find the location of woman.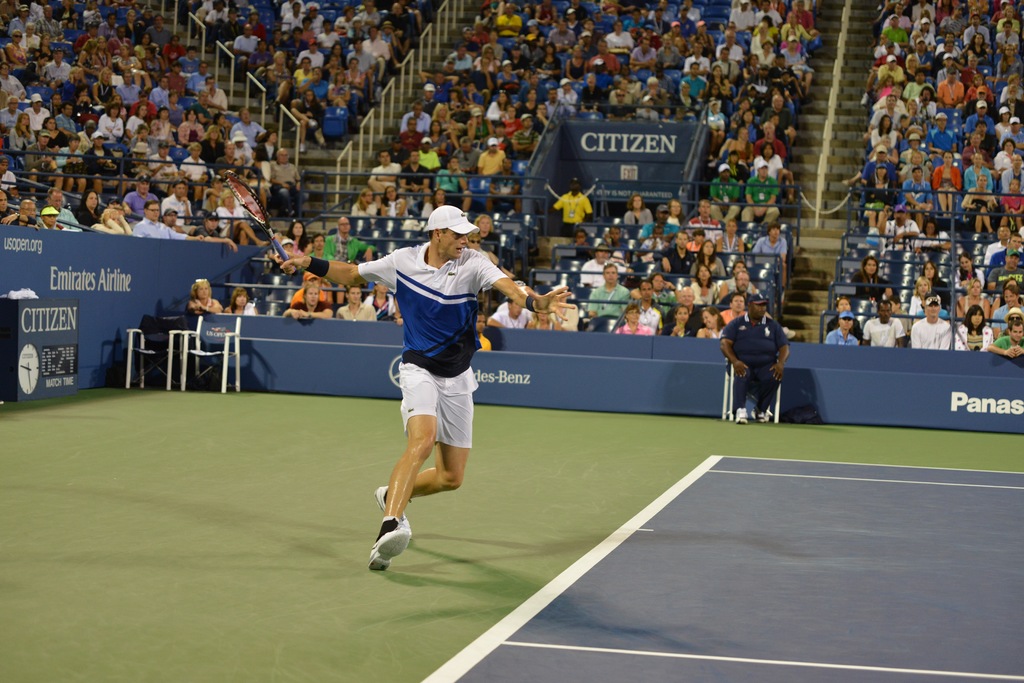
Location: (x1=690, y1=300, x2=726, y2=350).
